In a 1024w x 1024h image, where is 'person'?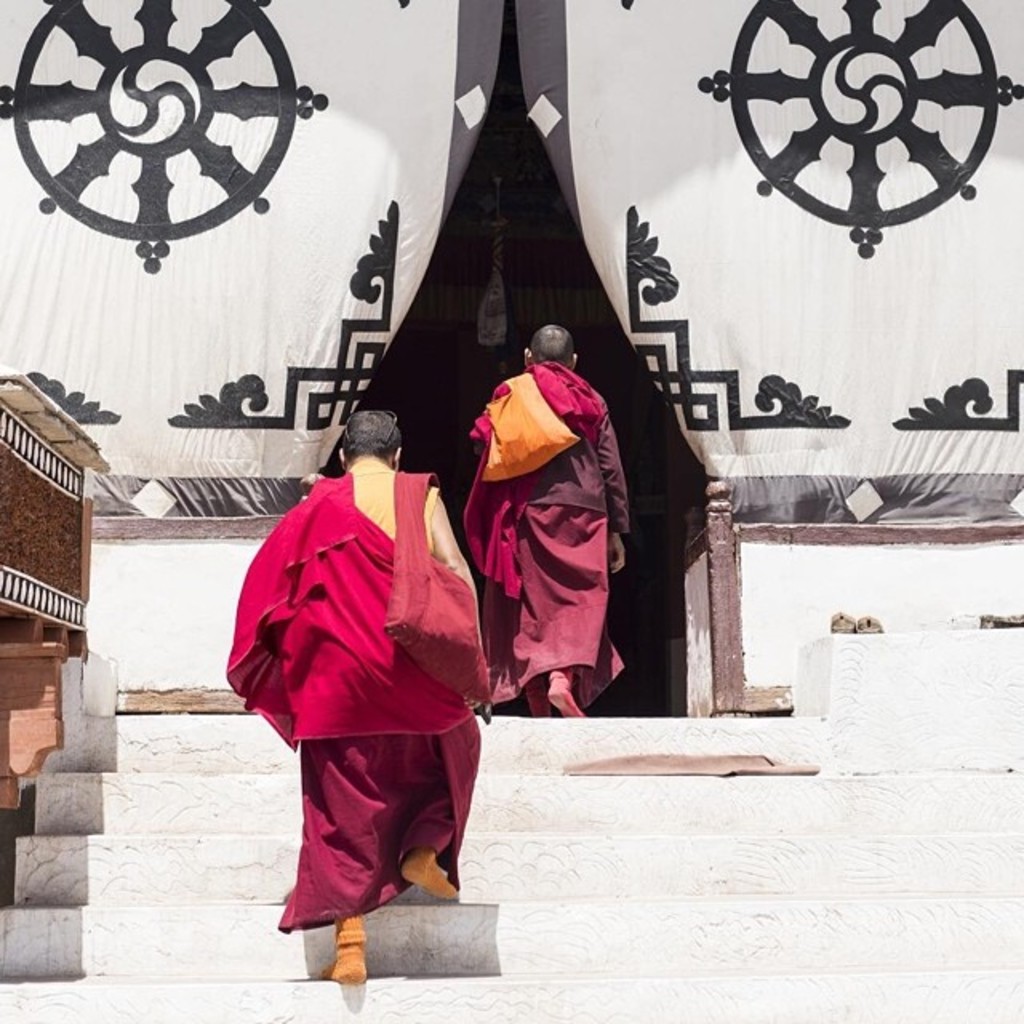
[461,323,635,718].
